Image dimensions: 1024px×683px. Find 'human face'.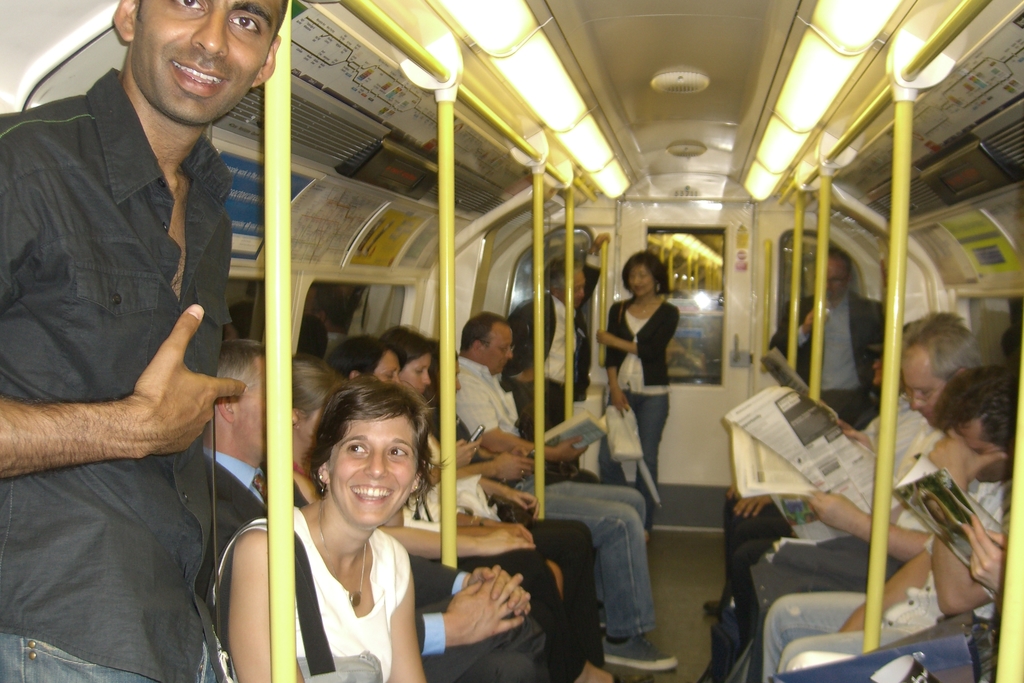
bbox=(483, 325, 510, 372).
